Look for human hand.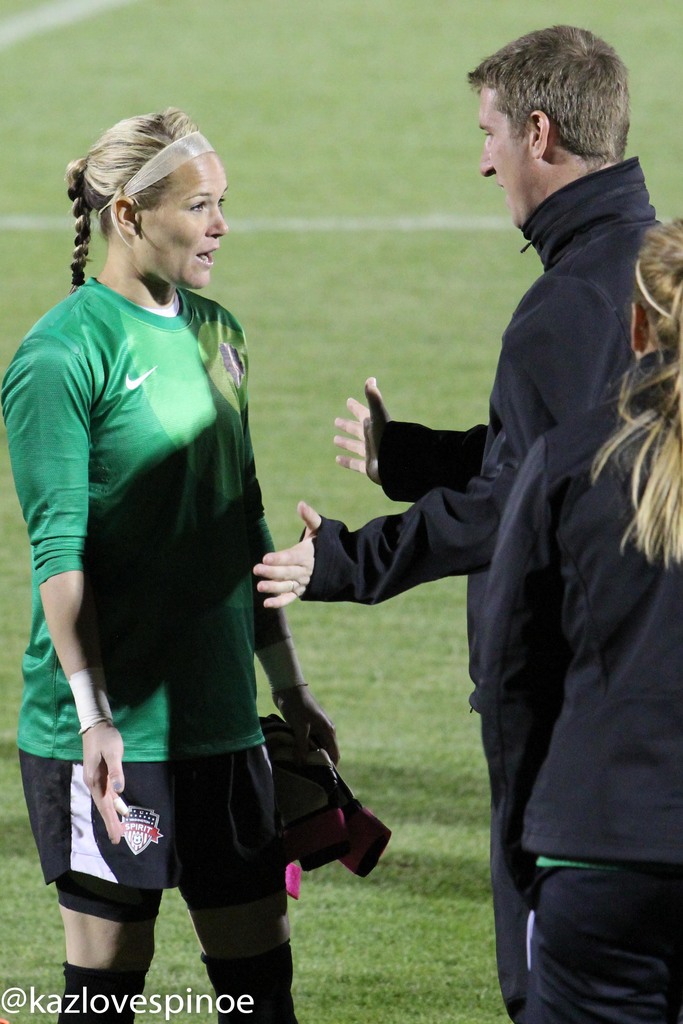
Found: pyautogui.locateOnScreen(272, 684, 342, 772).
